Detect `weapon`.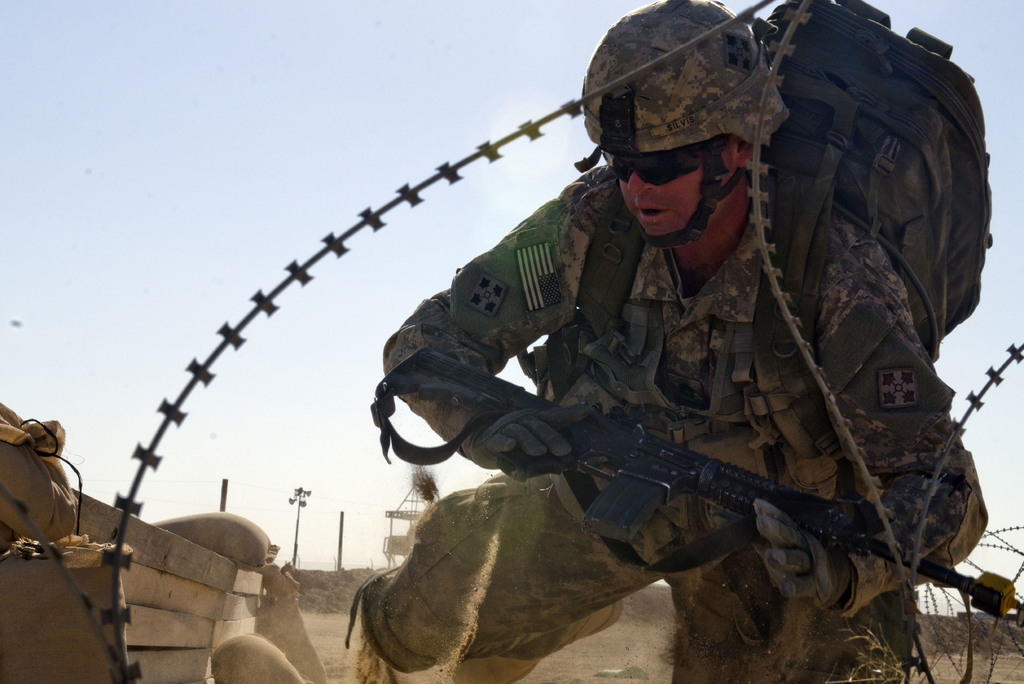
Detected at 375,345,902,623.
